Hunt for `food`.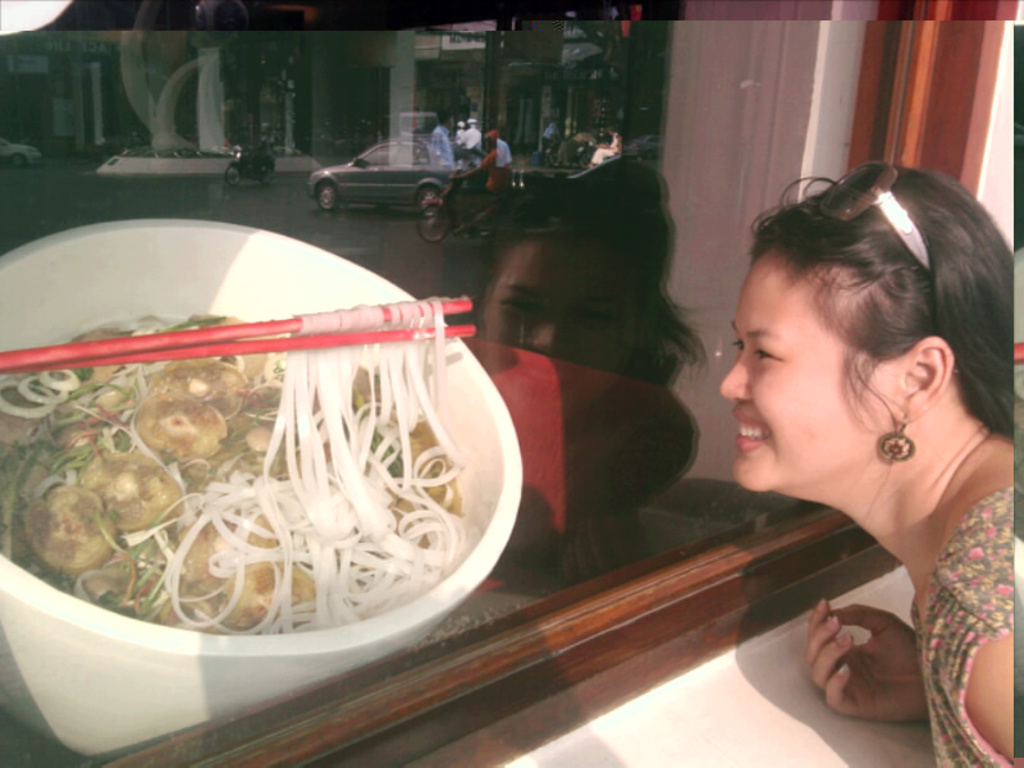
Hunted down at select_region(24, 319, 493, 660).
